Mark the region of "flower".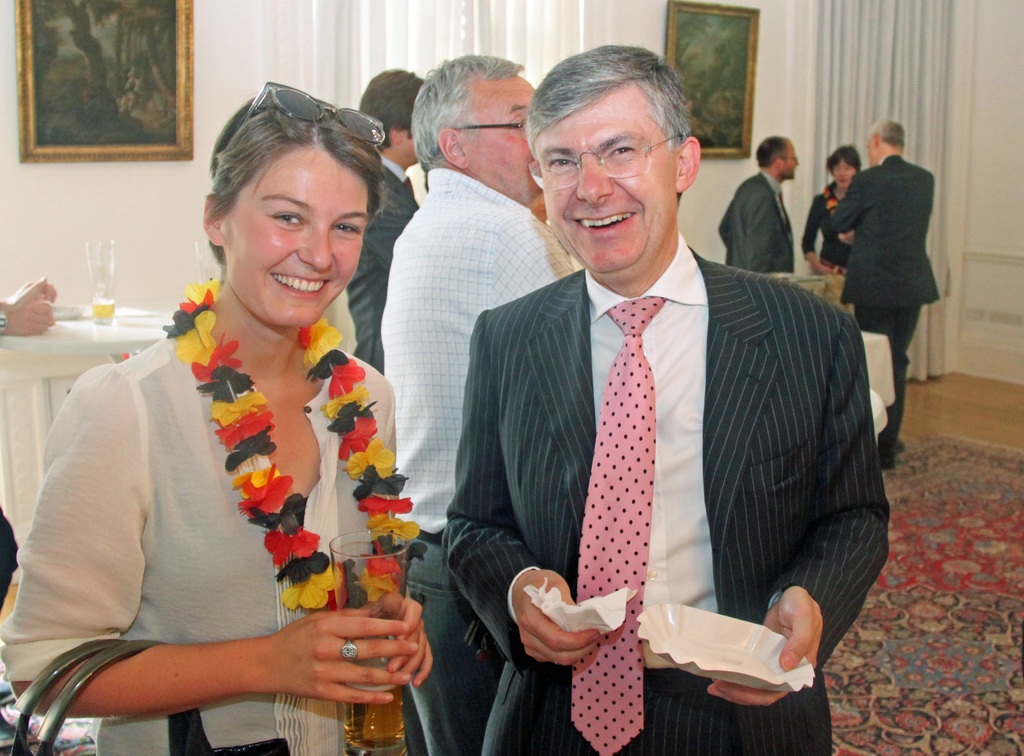
Region: <region>316, 316, 347, 369</region>.
